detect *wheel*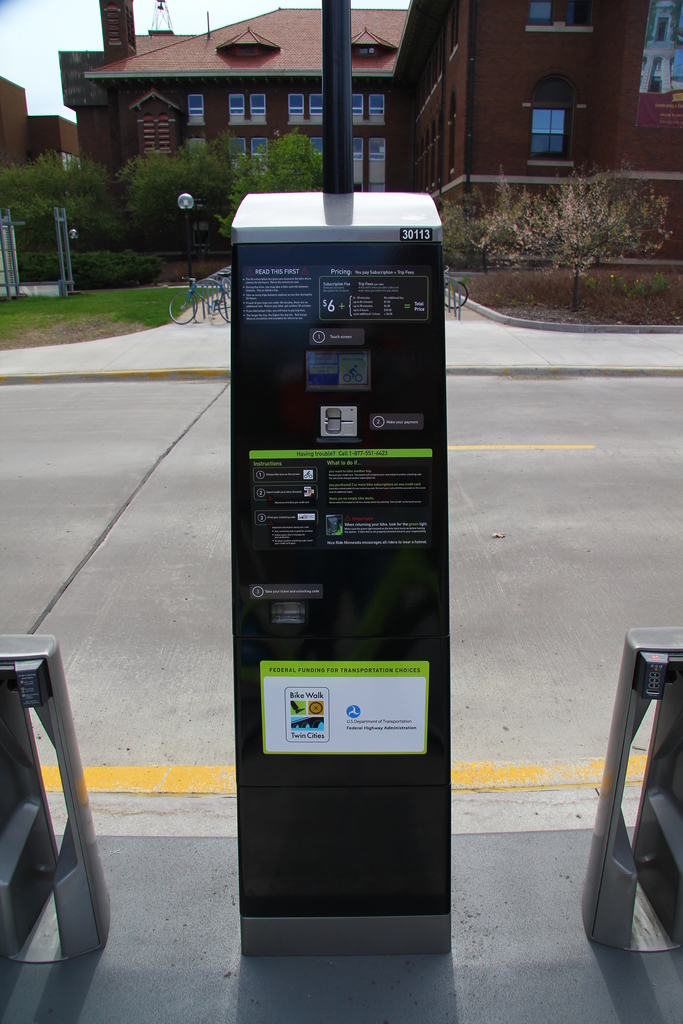
BBox(445, 280, 469, 310)
